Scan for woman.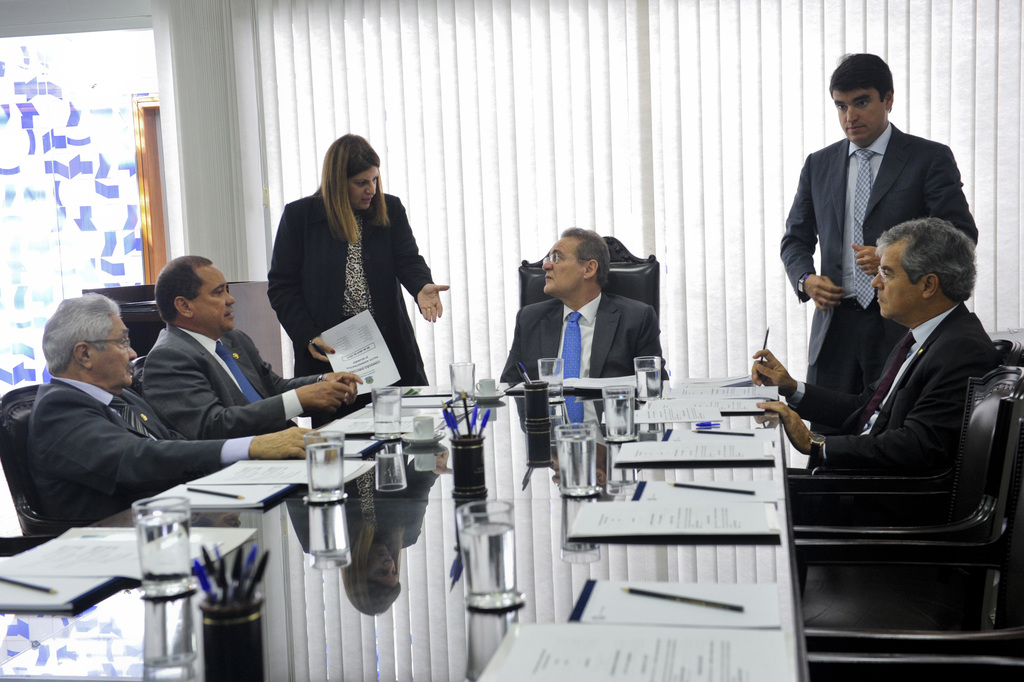
Scan result: (261,132,439,421).
